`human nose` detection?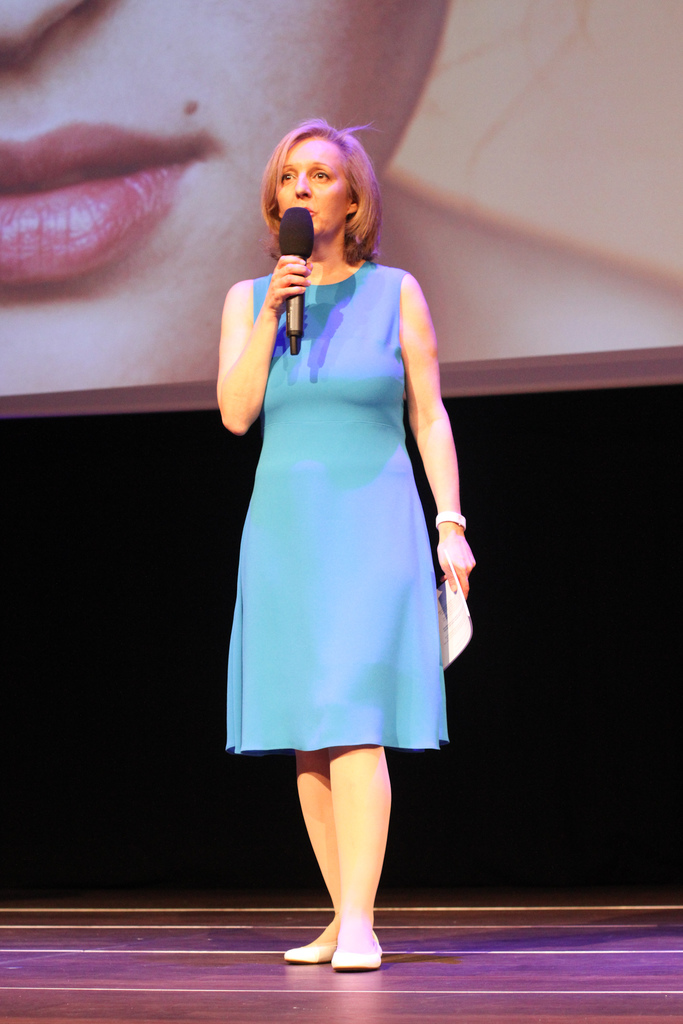
detection(0, 0, 84, 57)
